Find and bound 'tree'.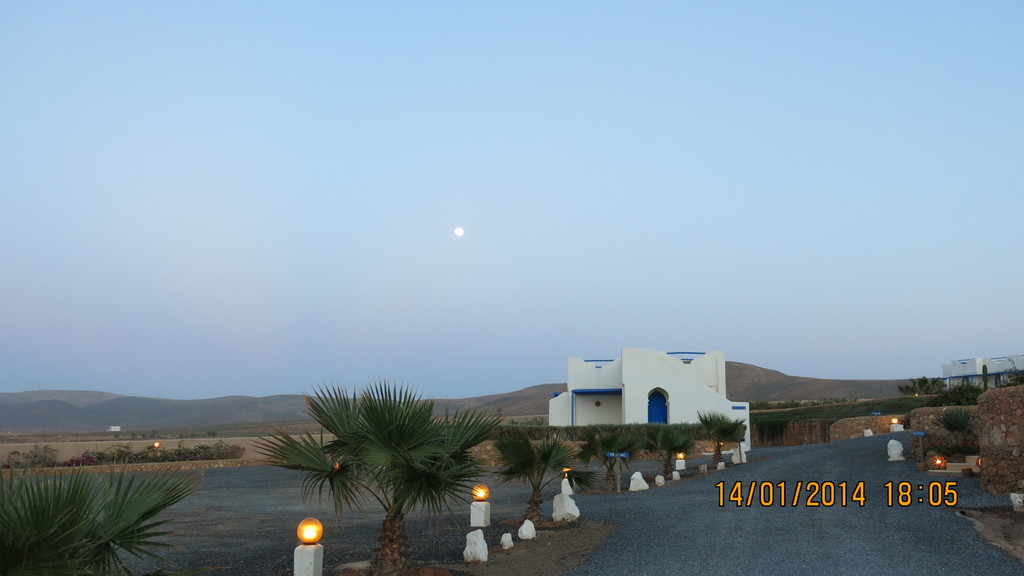
Bound: 494,428,598,531.
